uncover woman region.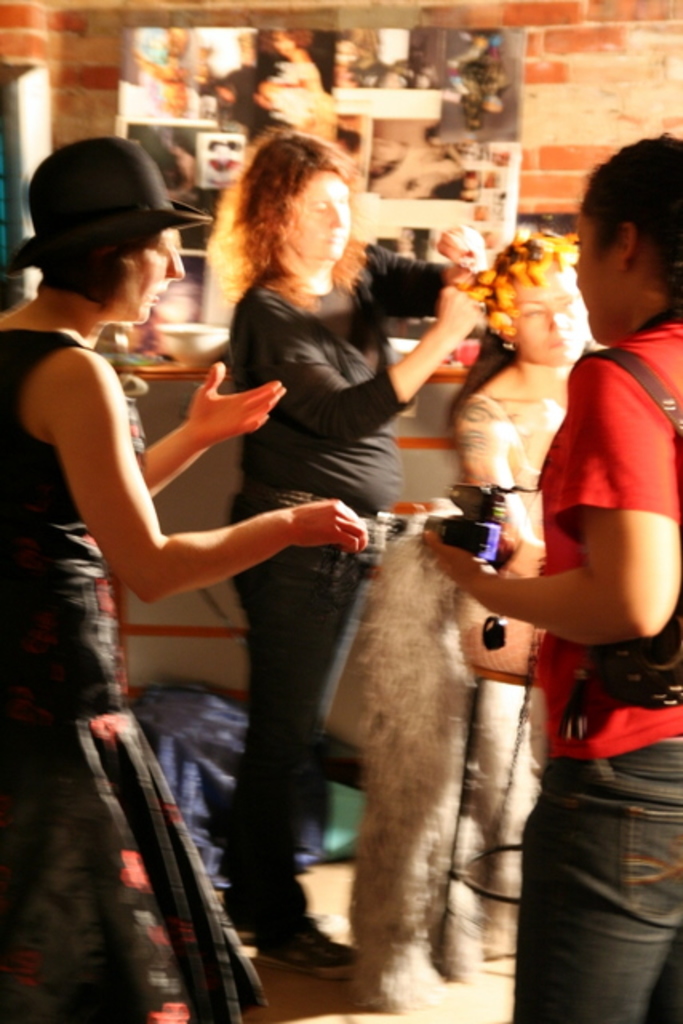
Uncovered: (x1=445, y1=235, x2=587, y2=781).
